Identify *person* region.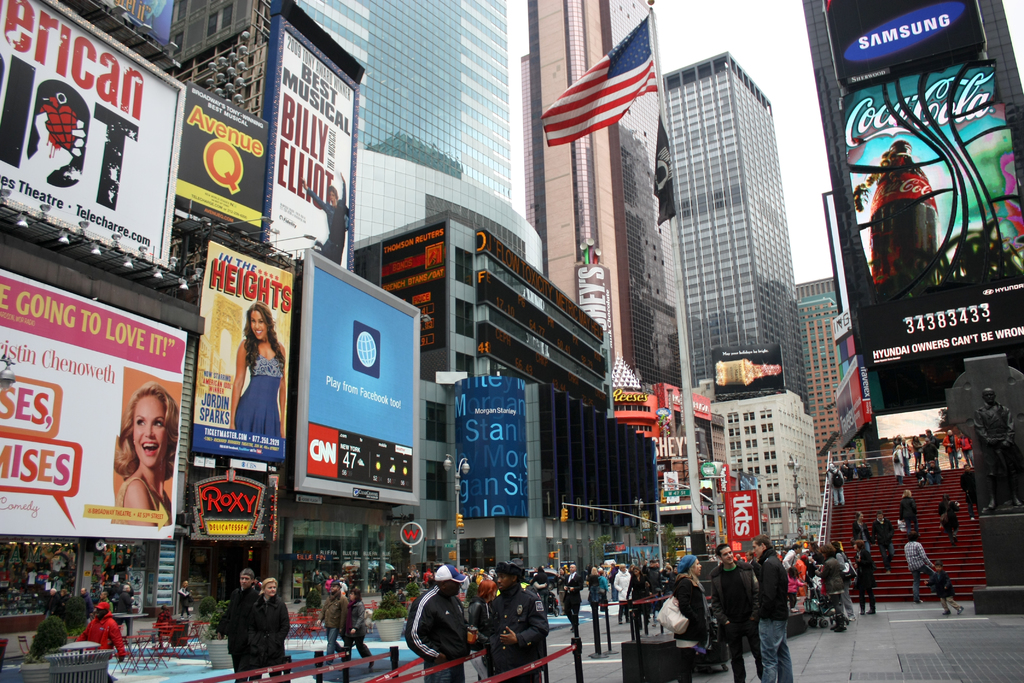
Region: 594, 570, 612, 614.
